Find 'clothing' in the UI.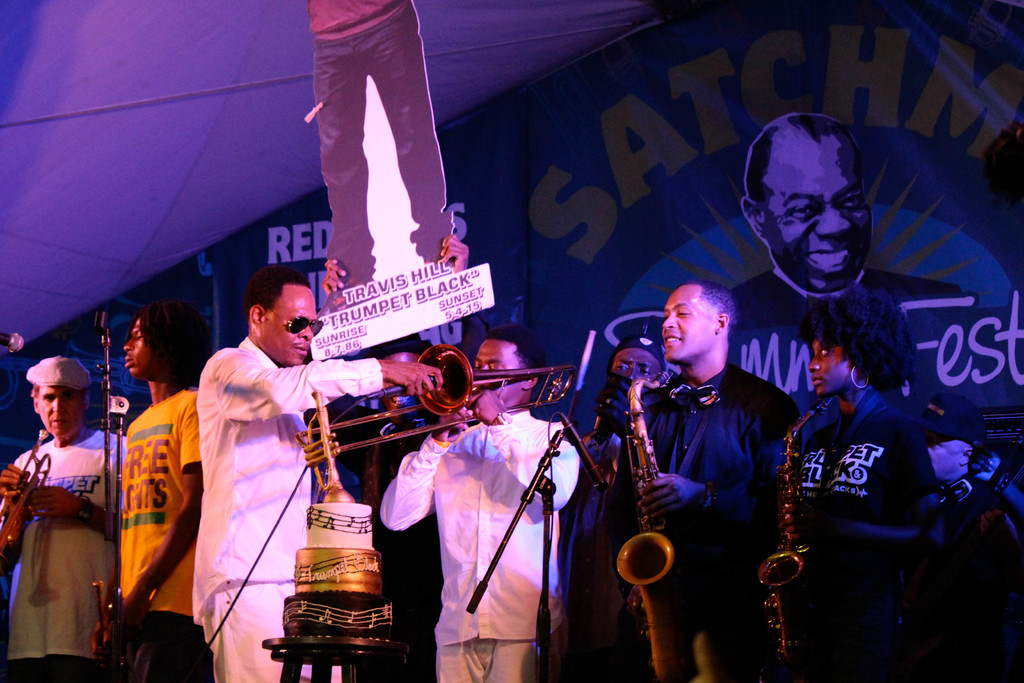
UI element at left=614, top=366, right=804, bottom=682.
